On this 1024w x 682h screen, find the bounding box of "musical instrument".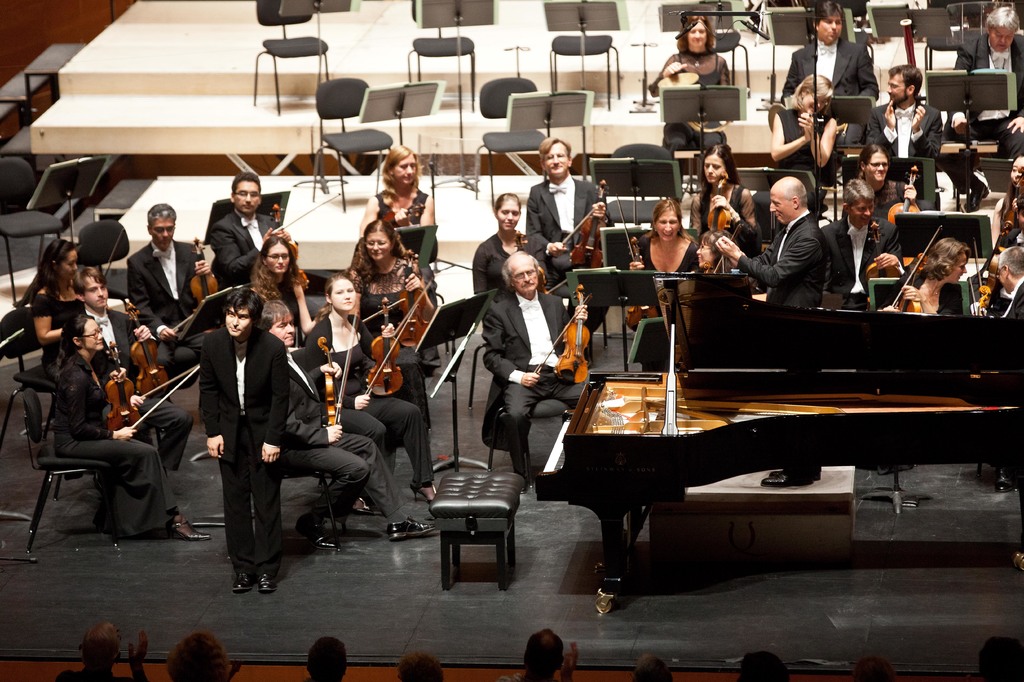
Bounding box: {"x1": 100, "y1": 345, "x2": 202, "y2": 432}.
